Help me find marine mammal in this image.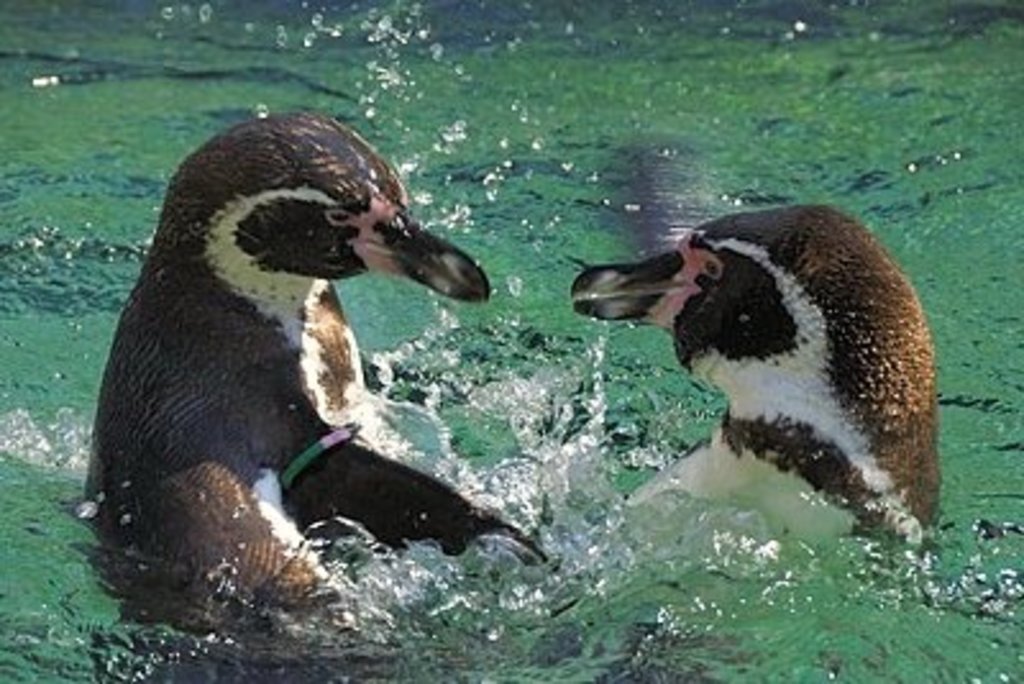
Found it: 97:128:489:635.
